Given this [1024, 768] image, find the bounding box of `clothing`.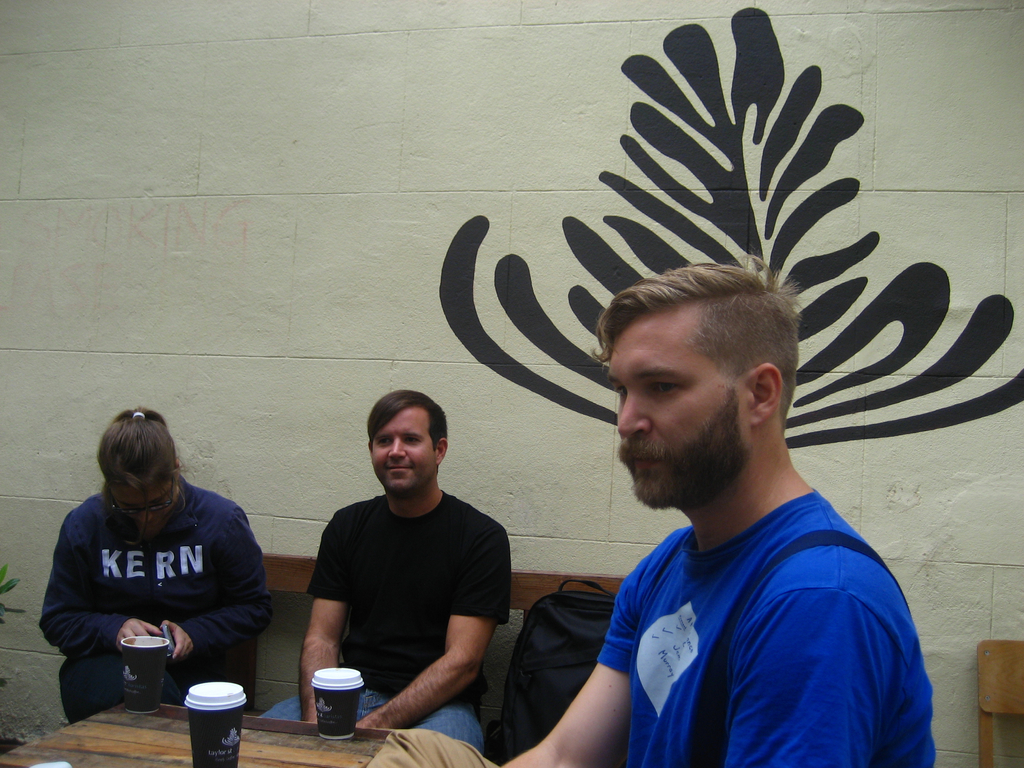
x1=292, y1=498, x2=518, y2=684.
